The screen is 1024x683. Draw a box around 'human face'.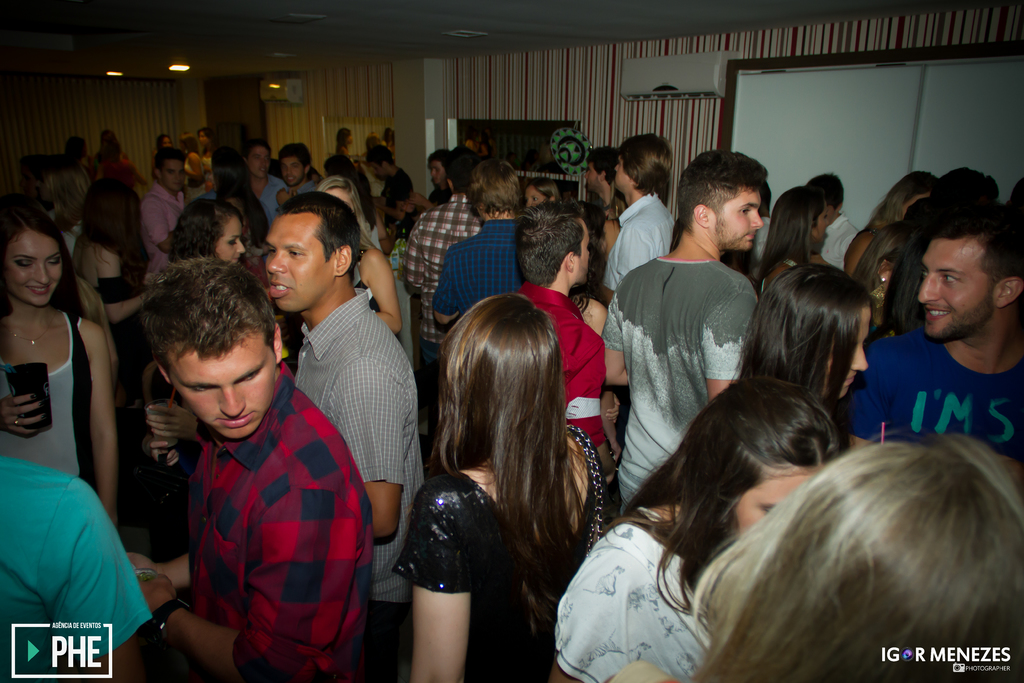
{"x1": 281, "y1": 155, "x2": 303, "y2": 186}.
